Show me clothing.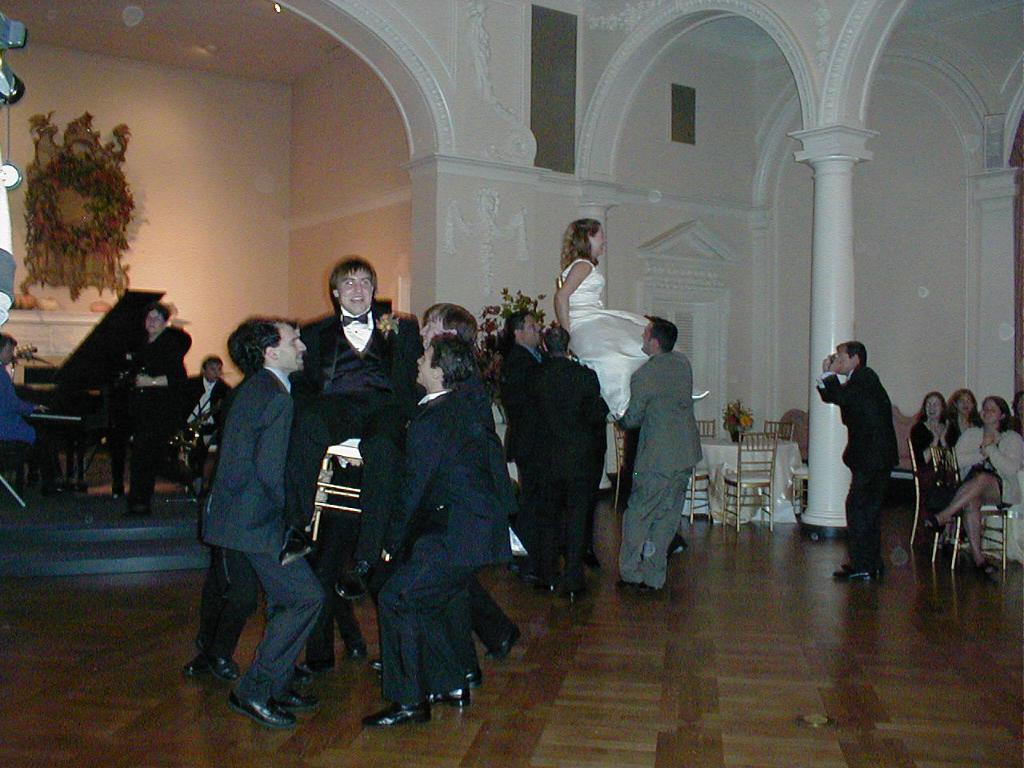
clothing is here: box(906, 420, 965, 522).
